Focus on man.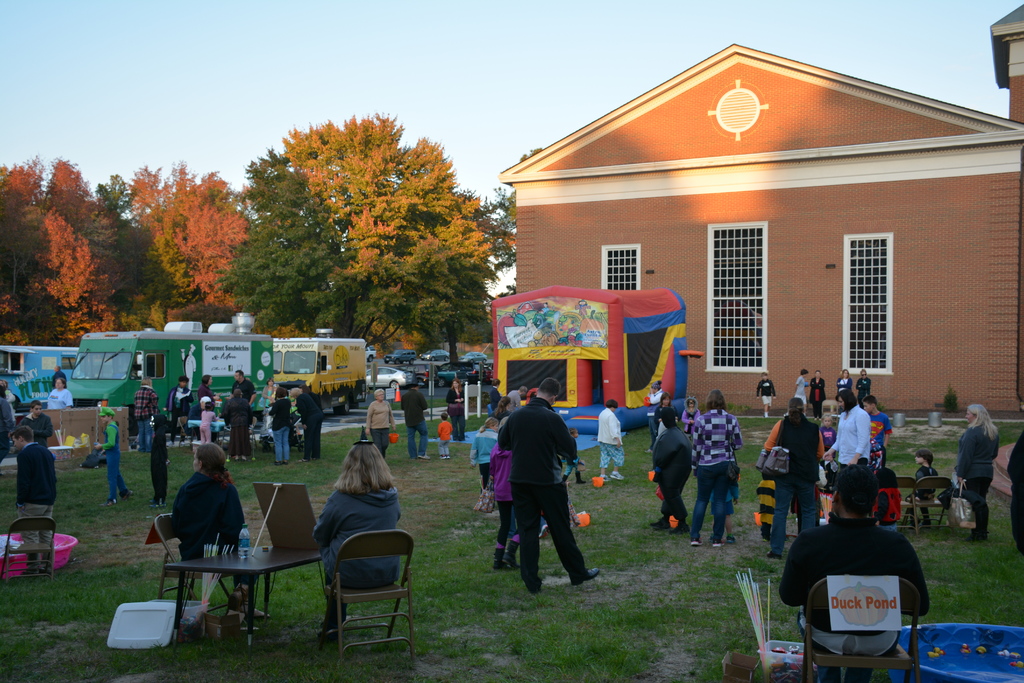
Focused at (857,366,871,403).
